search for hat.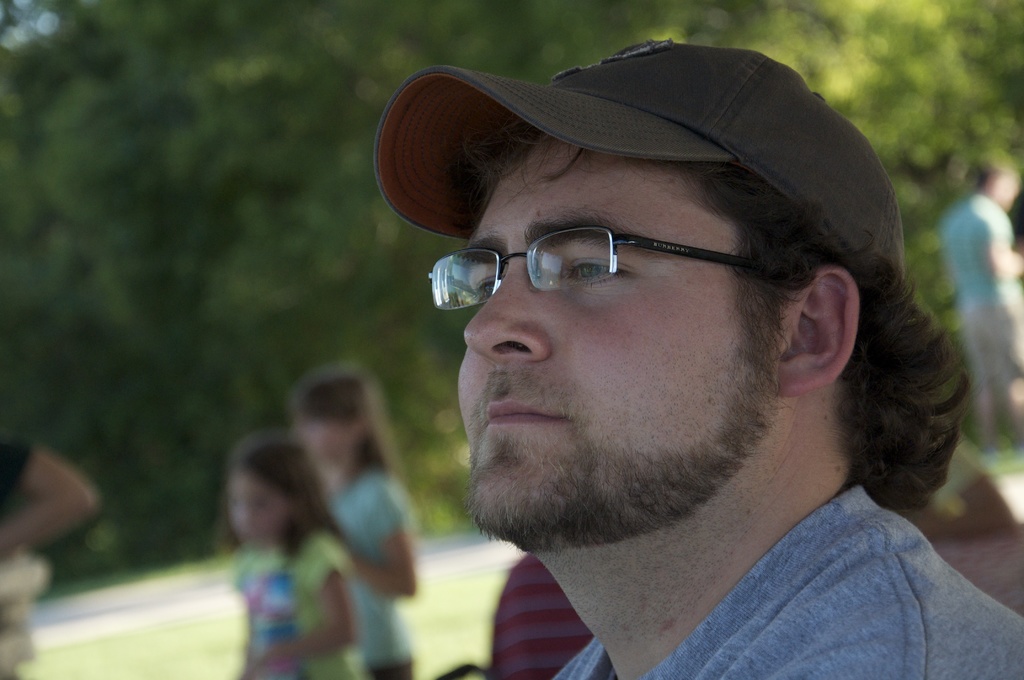
Found at left=394, top=31, right=922, bottom=323.
